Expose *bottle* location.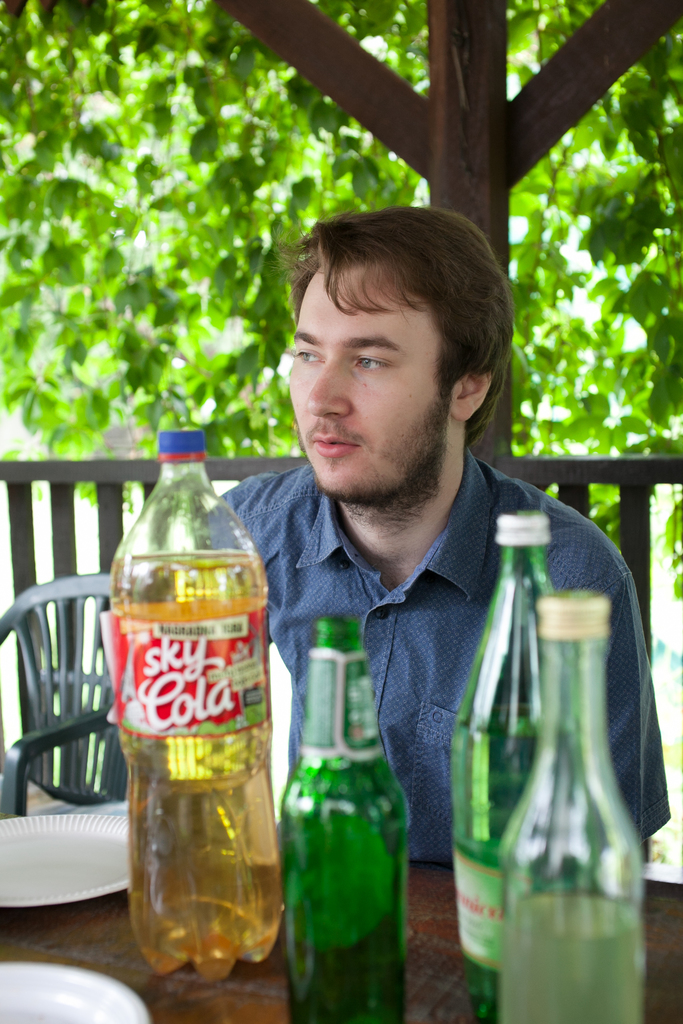
Exposed at Rect(282, 614, 409, 1023).
